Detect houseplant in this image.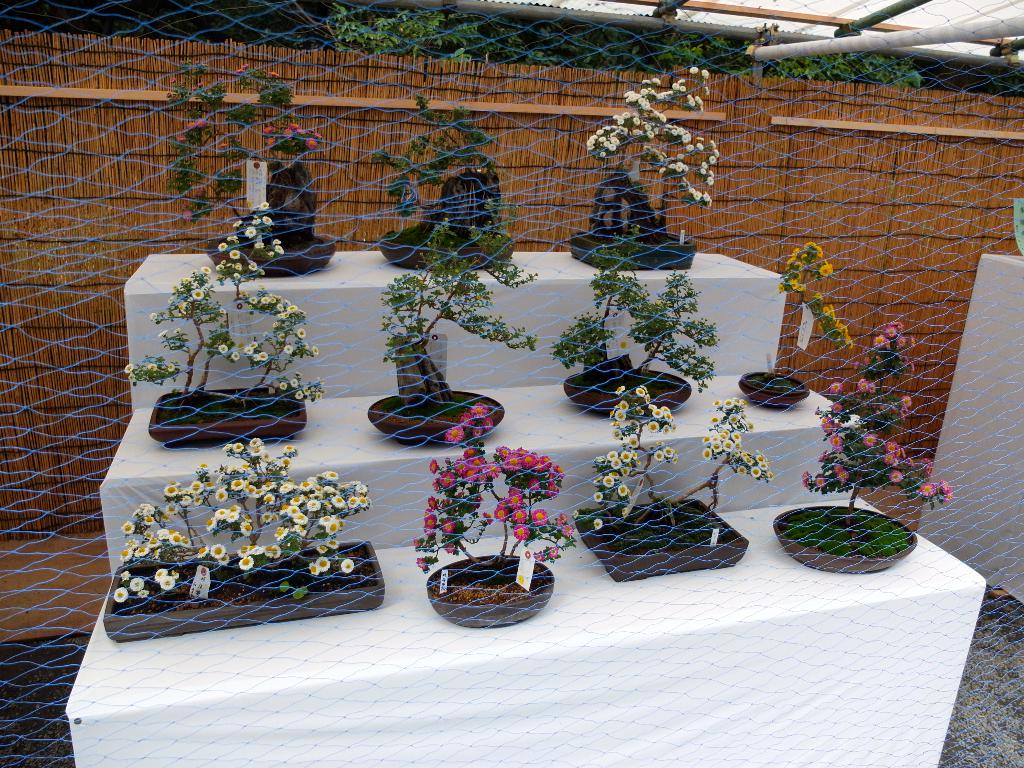
Detection: box(781, 314, 961, 568).
